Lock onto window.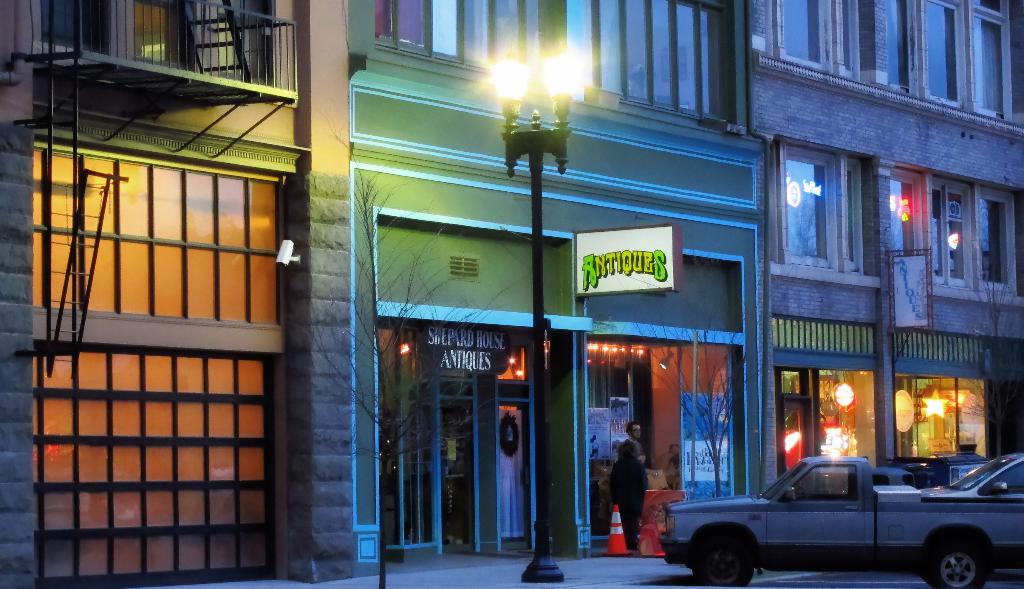
Locked: [x1=369, y1=0, x2=719, y2=124].
